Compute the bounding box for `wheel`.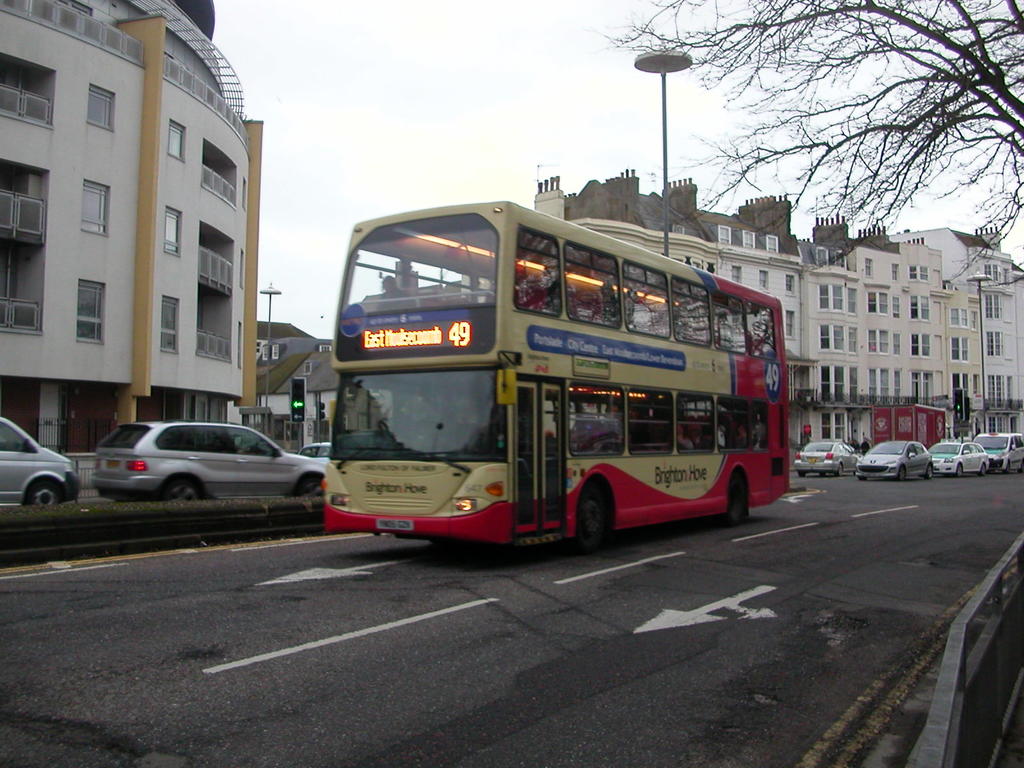
<region>573, 485, 613, 552</region>.
